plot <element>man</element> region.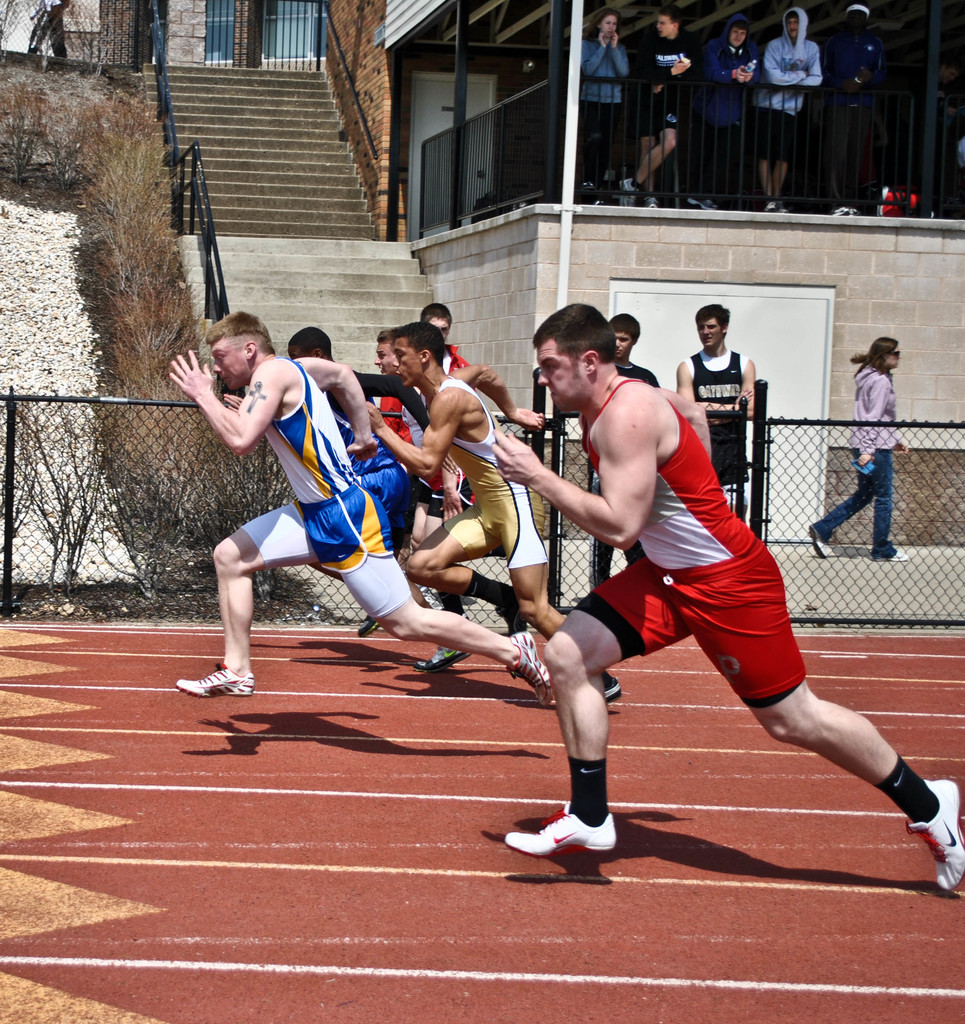
Plotted at [760, 0, 821, 214].
